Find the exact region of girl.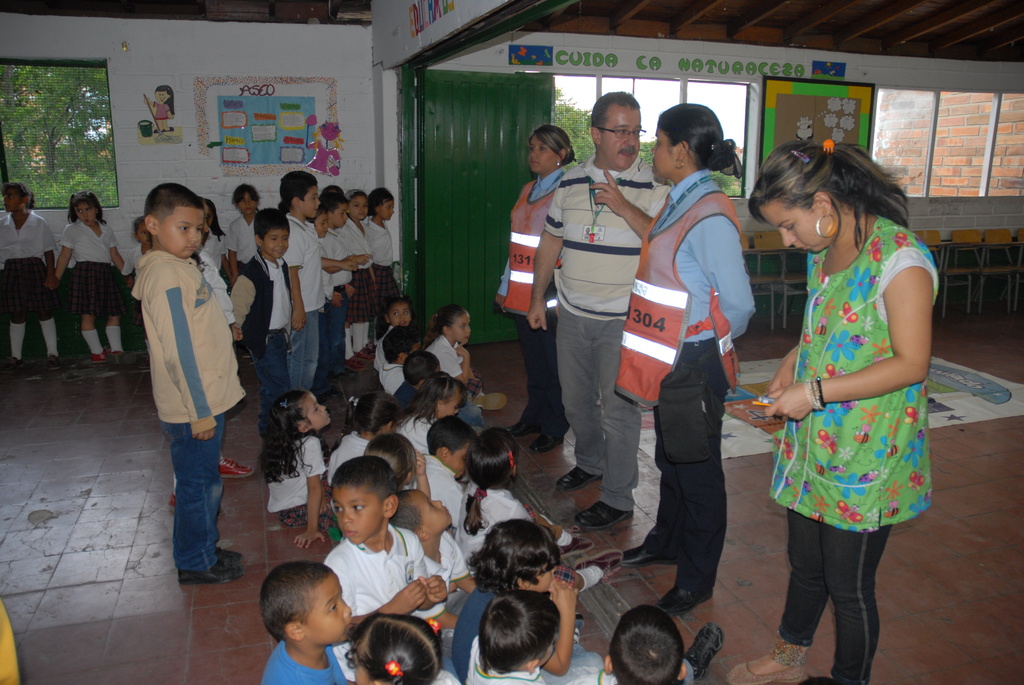
Exact region: [left=341, top=191, right=380, bottom=363].
